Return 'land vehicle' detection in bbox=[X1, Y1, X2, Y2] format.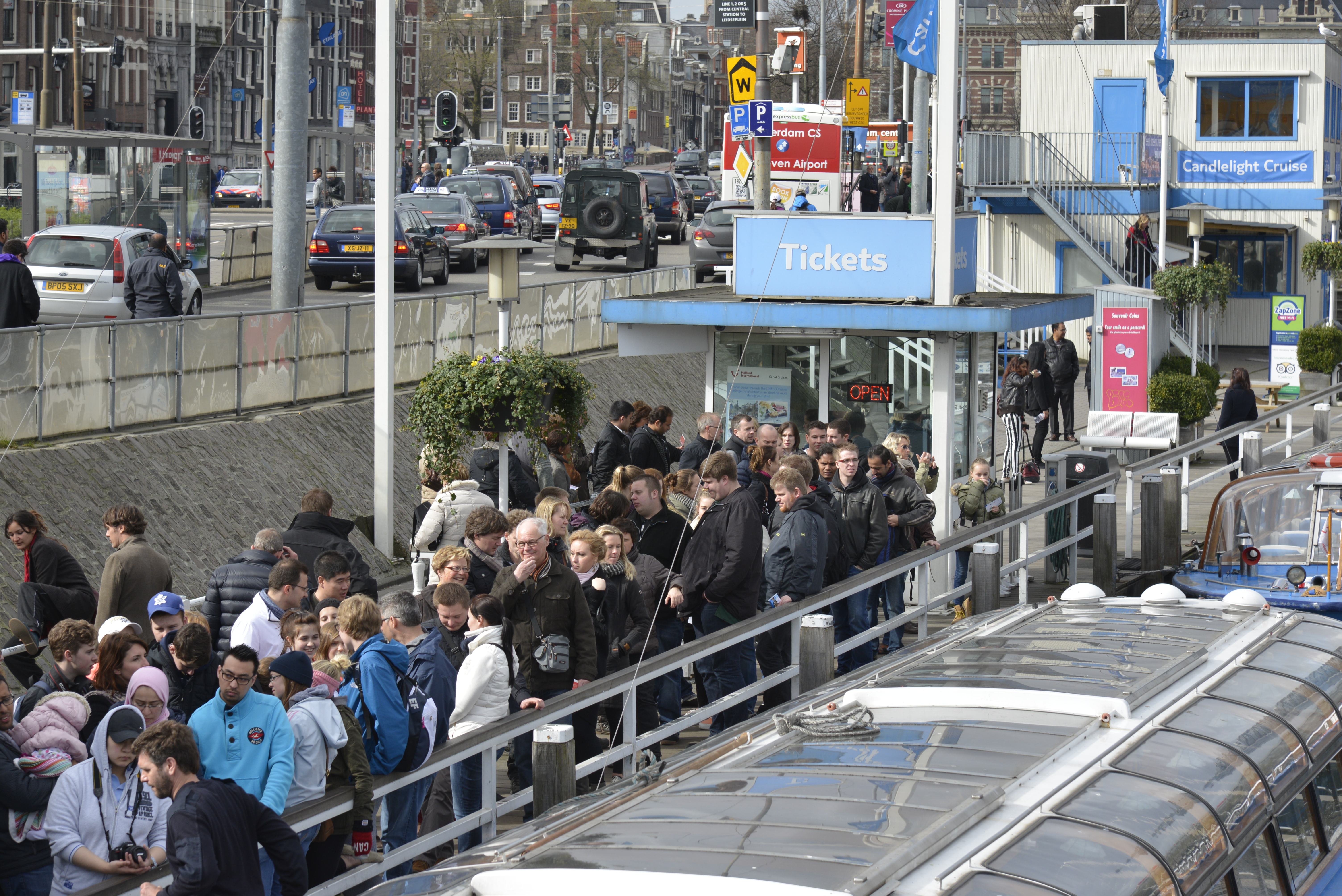
bbox=[129, 35, 135, 38].
